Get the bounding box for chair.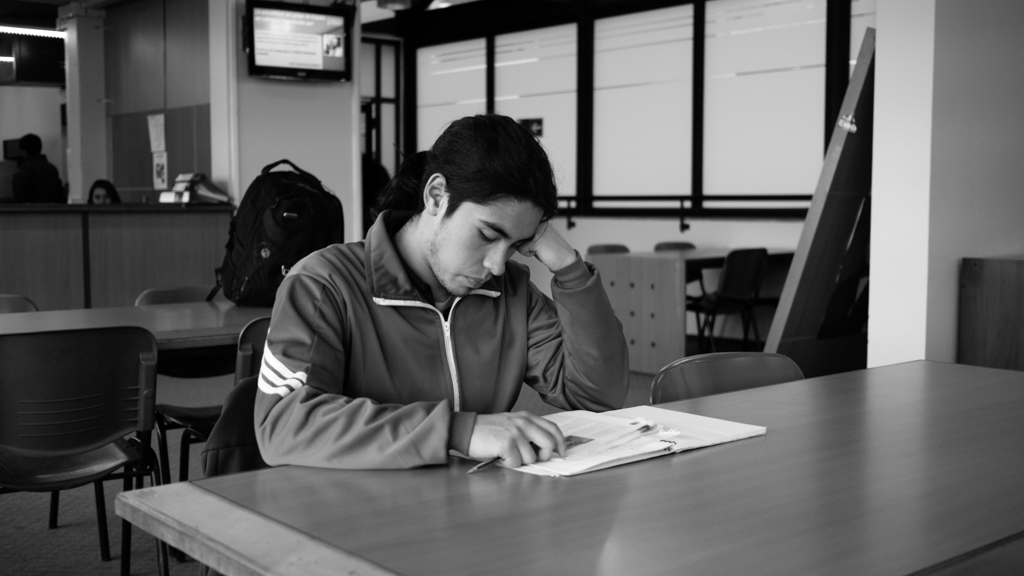
x1=0, y1=291, x2=39, y2=314.
